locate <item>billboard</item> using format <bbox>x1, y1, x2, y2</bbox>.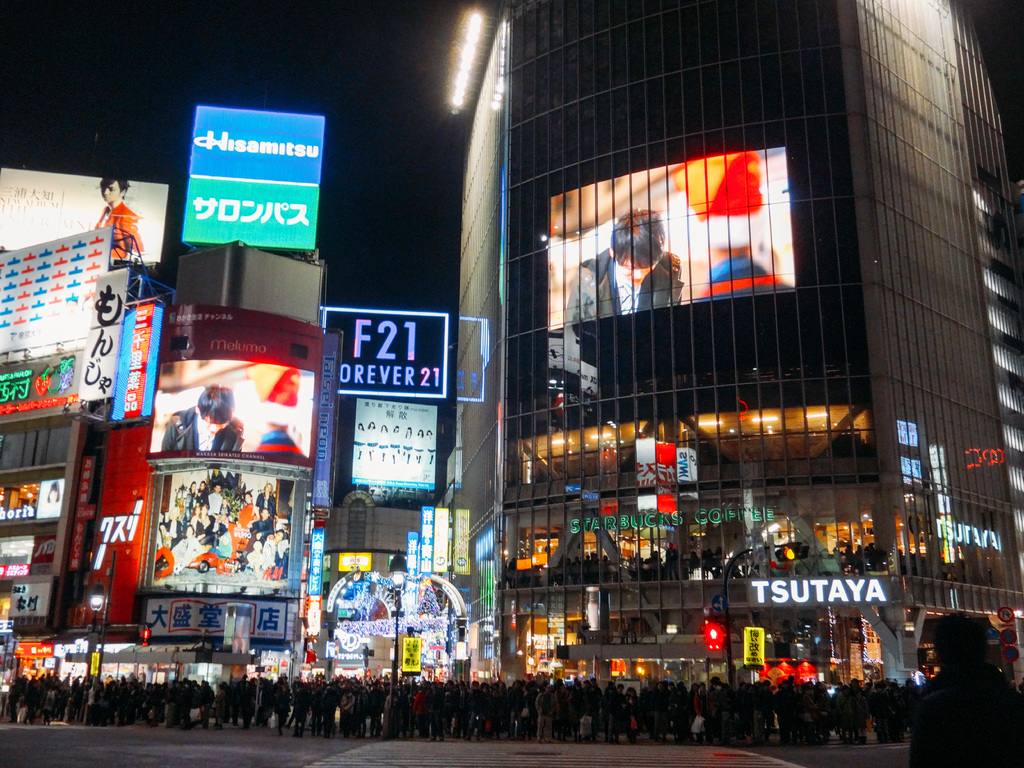
<bbox>544, 160, 804, 330</bbox>.
